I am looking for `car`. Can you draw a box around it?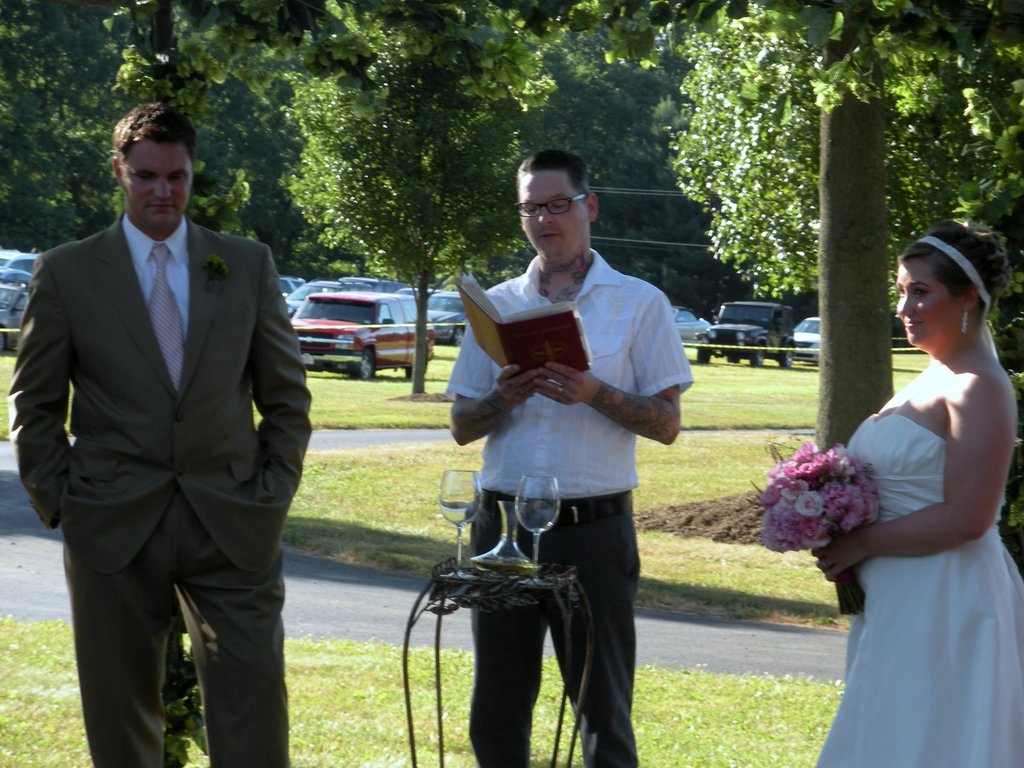
Sure, the bounding box is x1=671, y1=304, x2=714, y2=352.
